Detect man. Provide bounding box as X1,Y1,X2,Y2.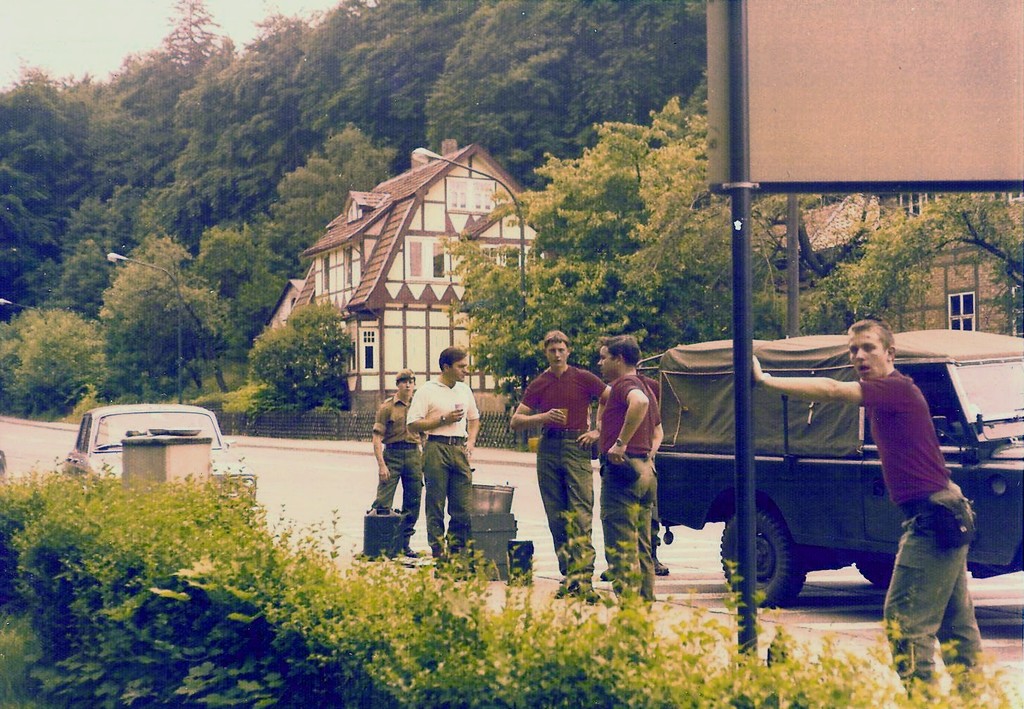
594,333,658,626.
